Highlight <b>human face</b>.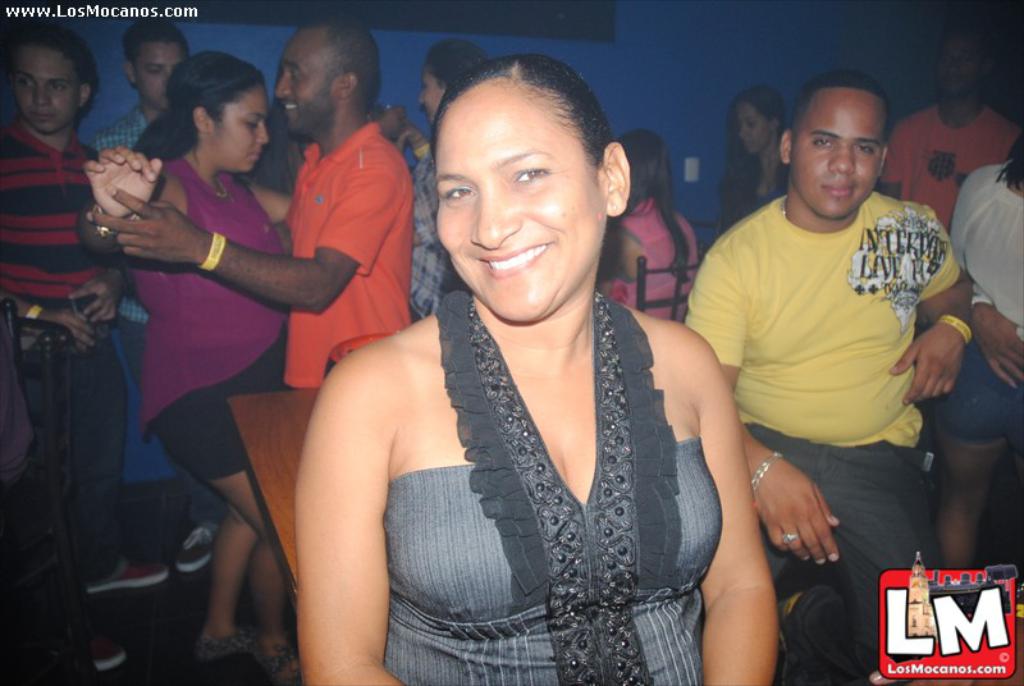
Highlighted region: (210,83,274,173).
